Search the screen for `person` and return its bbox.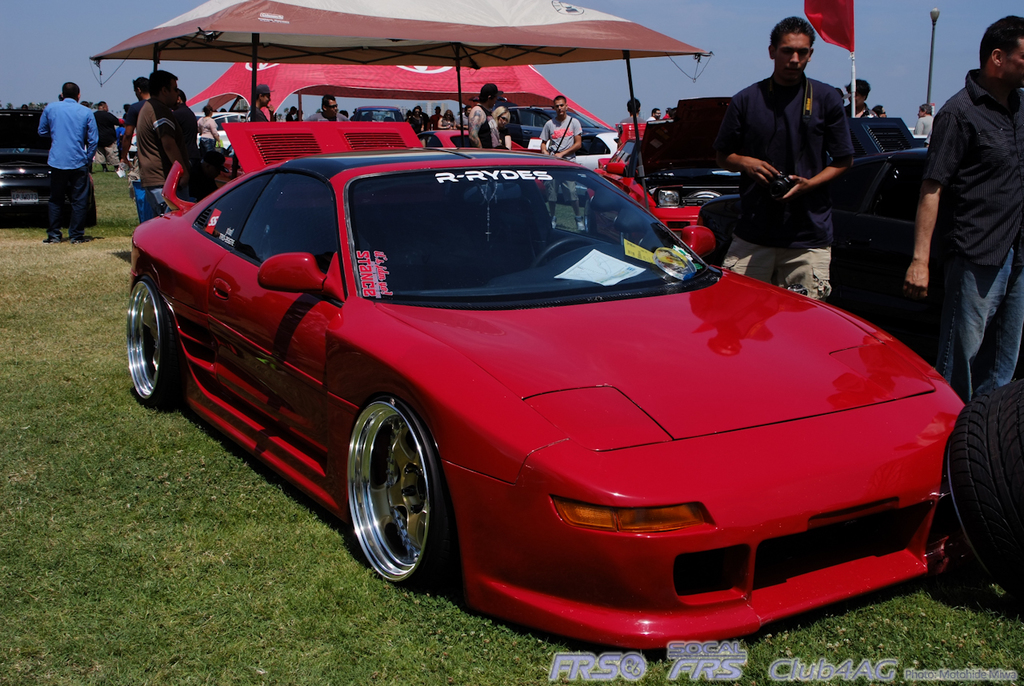
Found: 360, 109, 382, 124.
